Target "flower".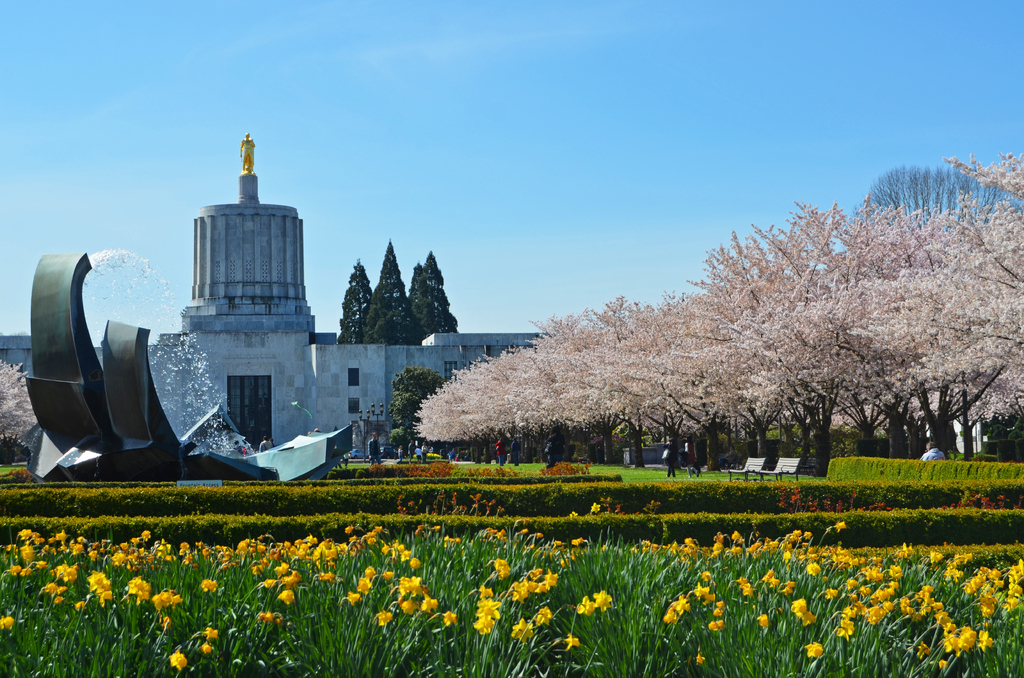
Target region: [239,444,247,457].
